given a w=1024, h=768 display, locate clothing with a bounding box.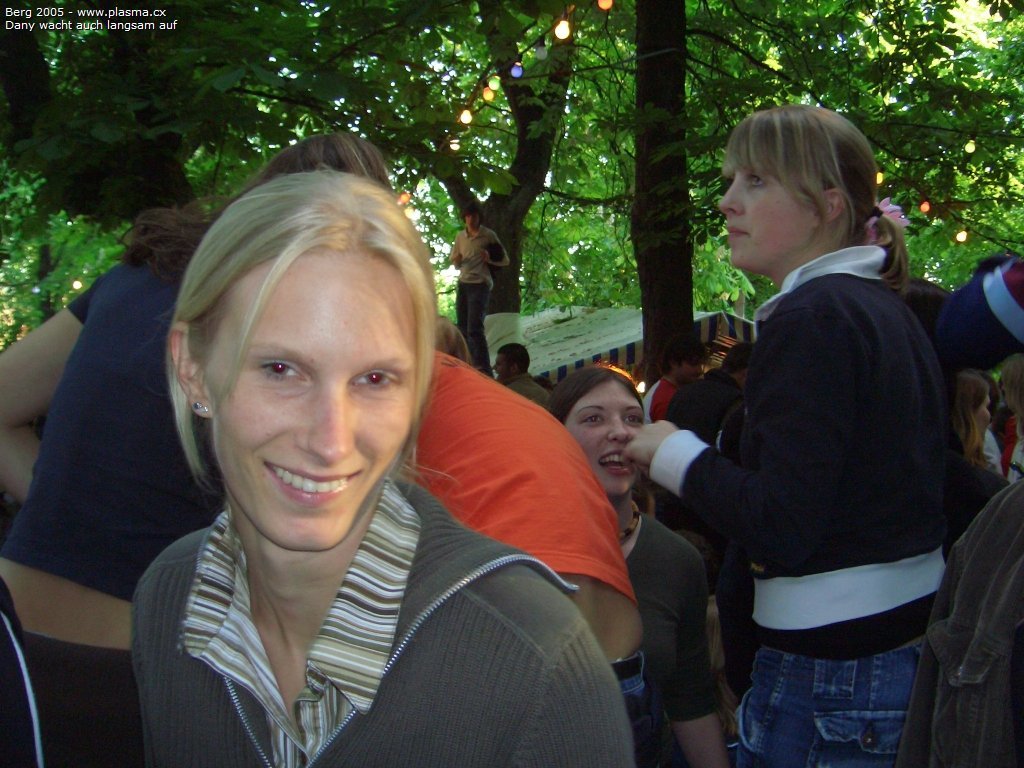
Located: box(608, 523, 722, 721).
